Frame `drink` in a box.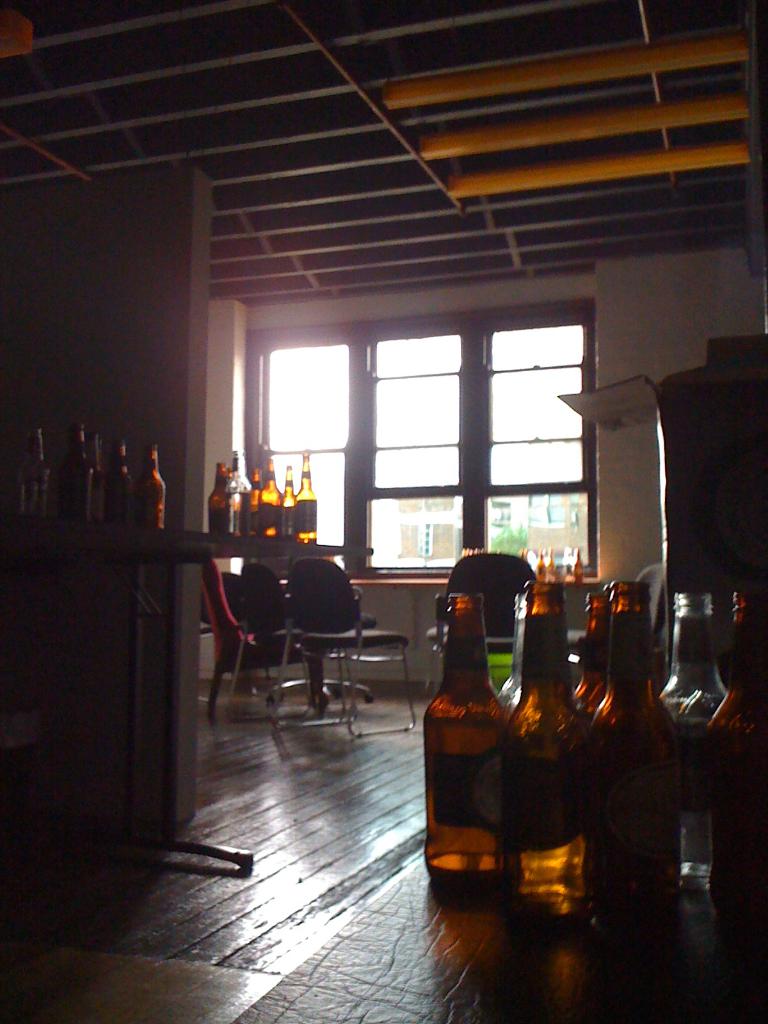
pyautogui.locateOnScreen(438, 584, 536, 900).
